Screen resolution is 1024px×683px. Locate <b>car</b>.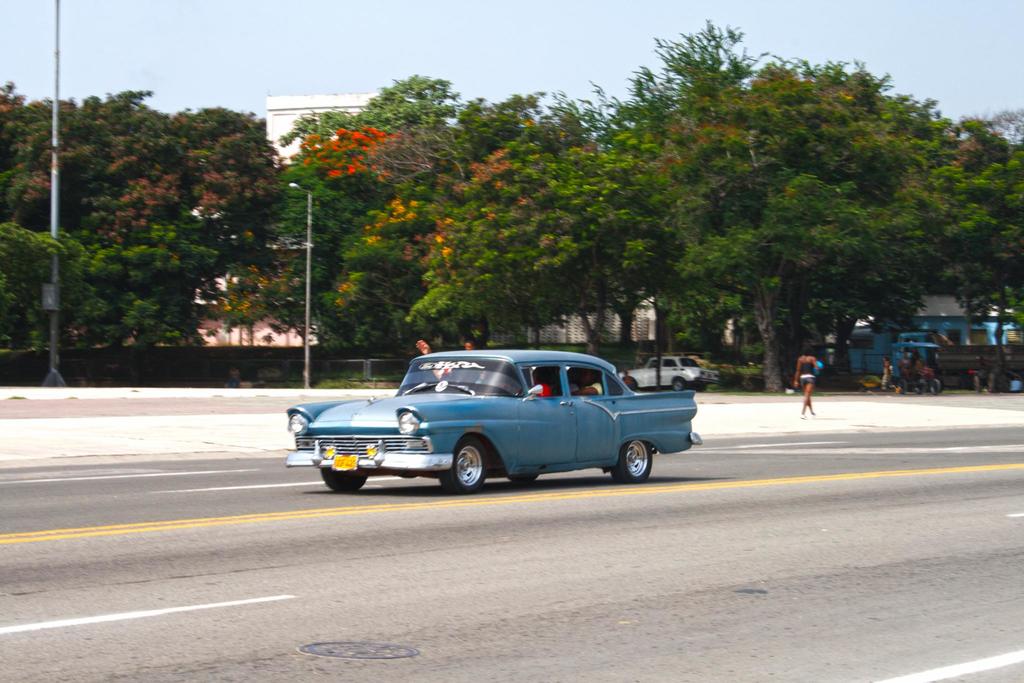
detection(287, 343, 704, 486).
